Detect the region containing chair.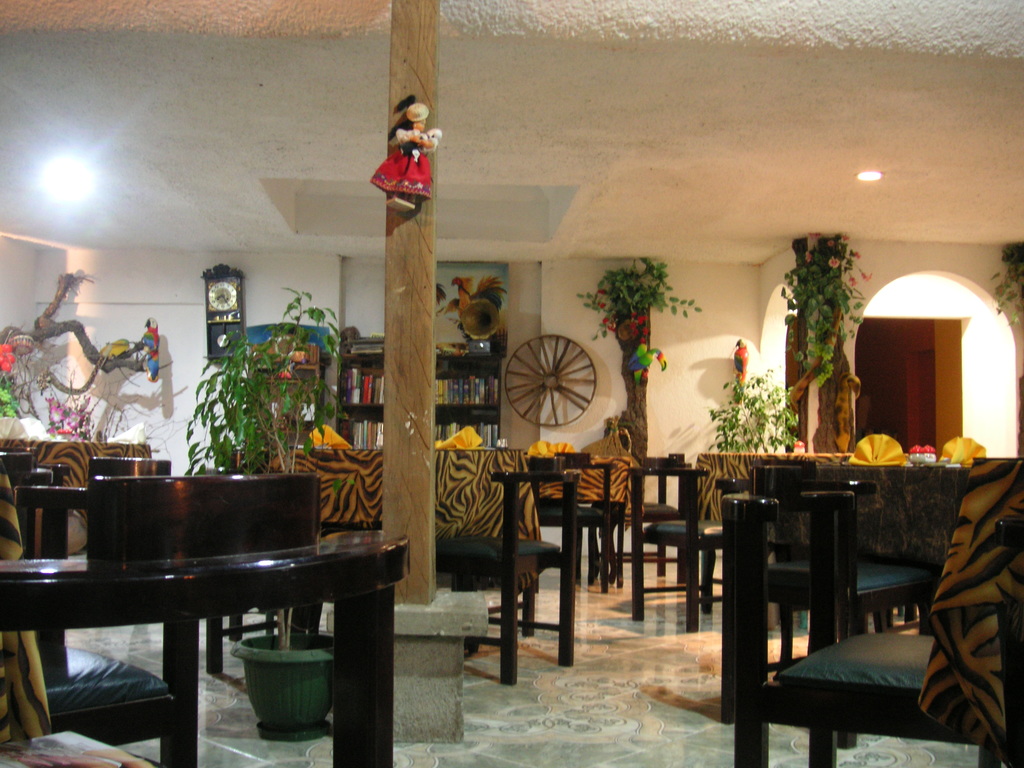
bbox=[12, 492, 94, 556].
